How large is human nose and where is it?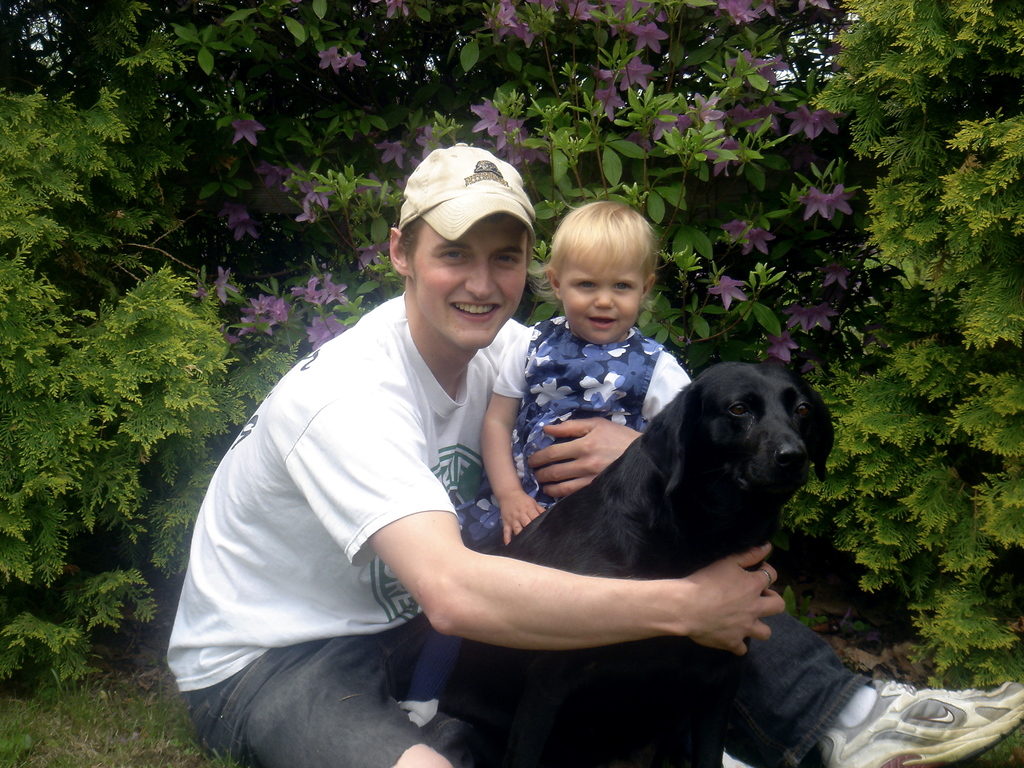
Bounding box: [left=596, top=287, right=619, bottom=317].
